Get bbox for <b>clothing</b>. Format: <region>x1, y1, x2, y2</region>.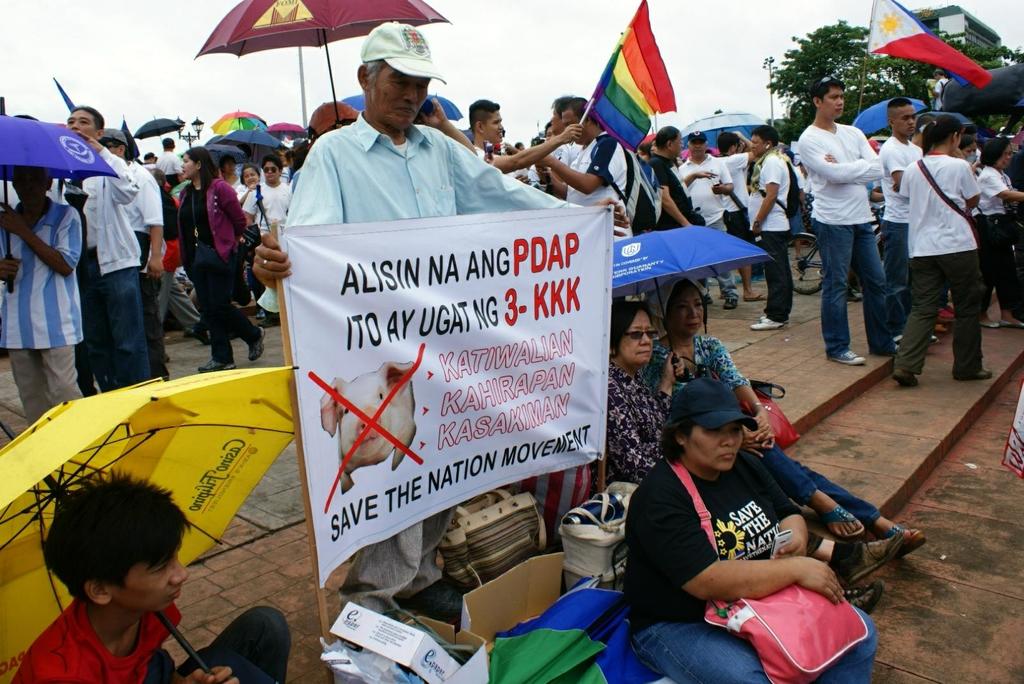
<region>762, 459, 868, 541</region>.
